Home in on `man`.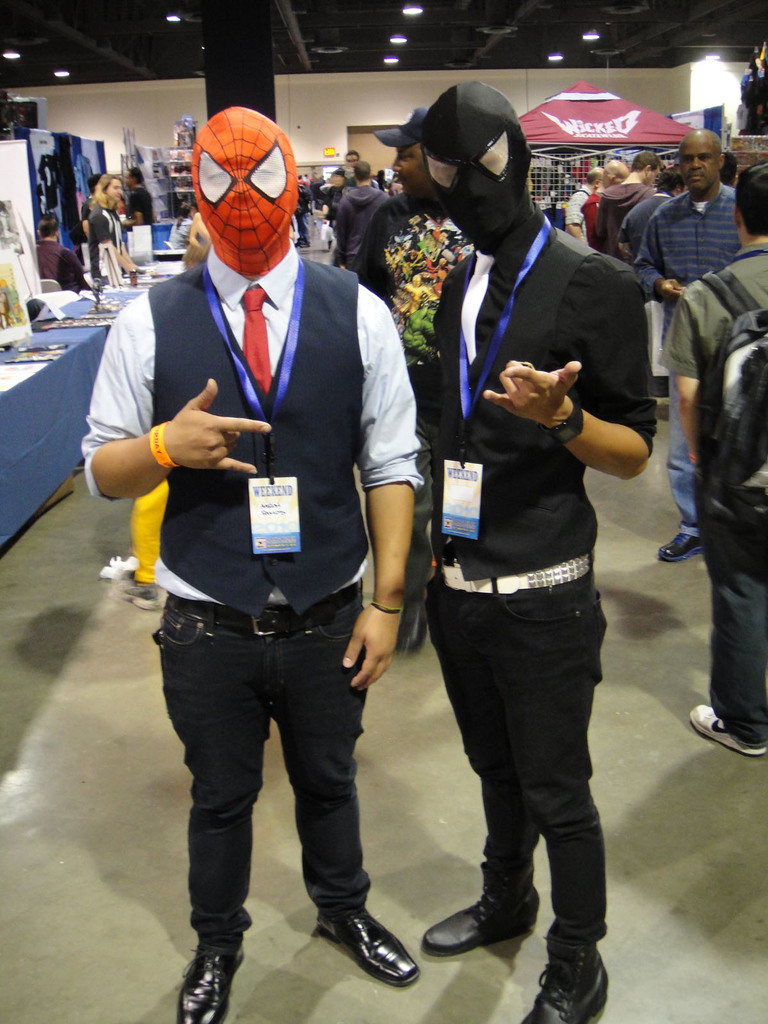
Homed in at x1=612 y1=172 x2=686 y2=389.
